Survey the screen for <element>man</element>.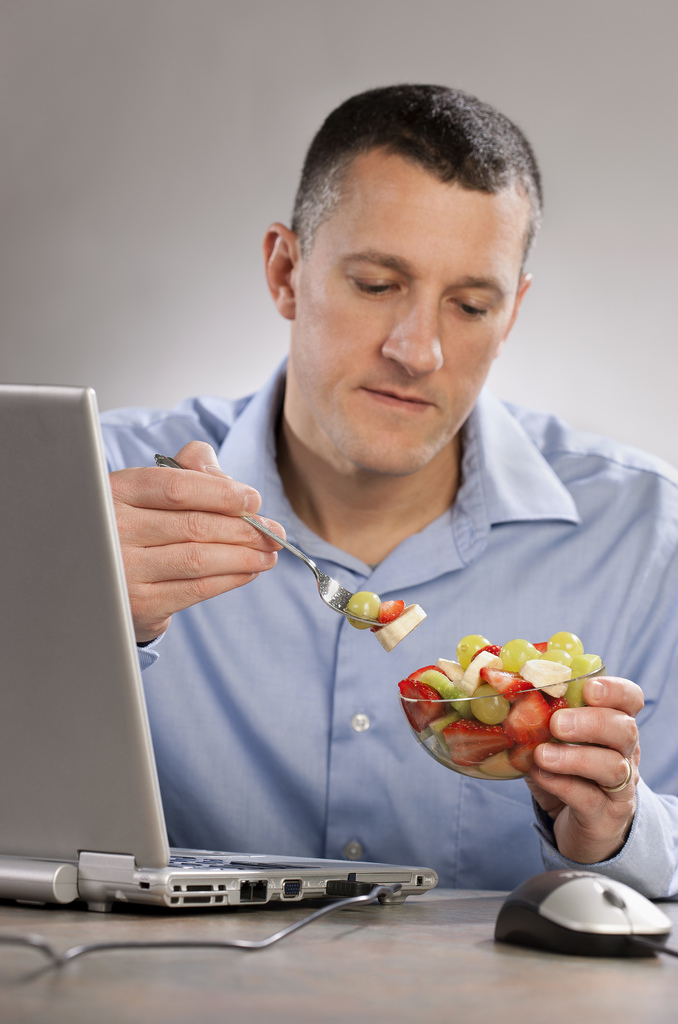
Survey found: {"x1": 99, "y1": 82, "x2": 677, "y2": 899}.
